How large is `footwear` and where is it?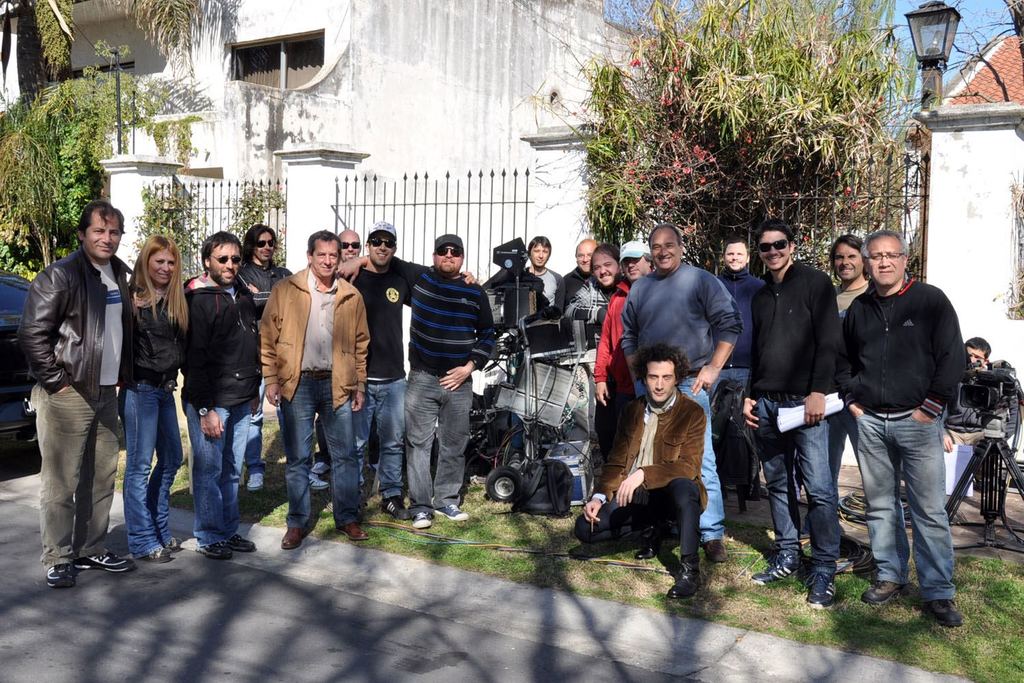
Bounding box: bbox=[281, 529, 304, 550].
